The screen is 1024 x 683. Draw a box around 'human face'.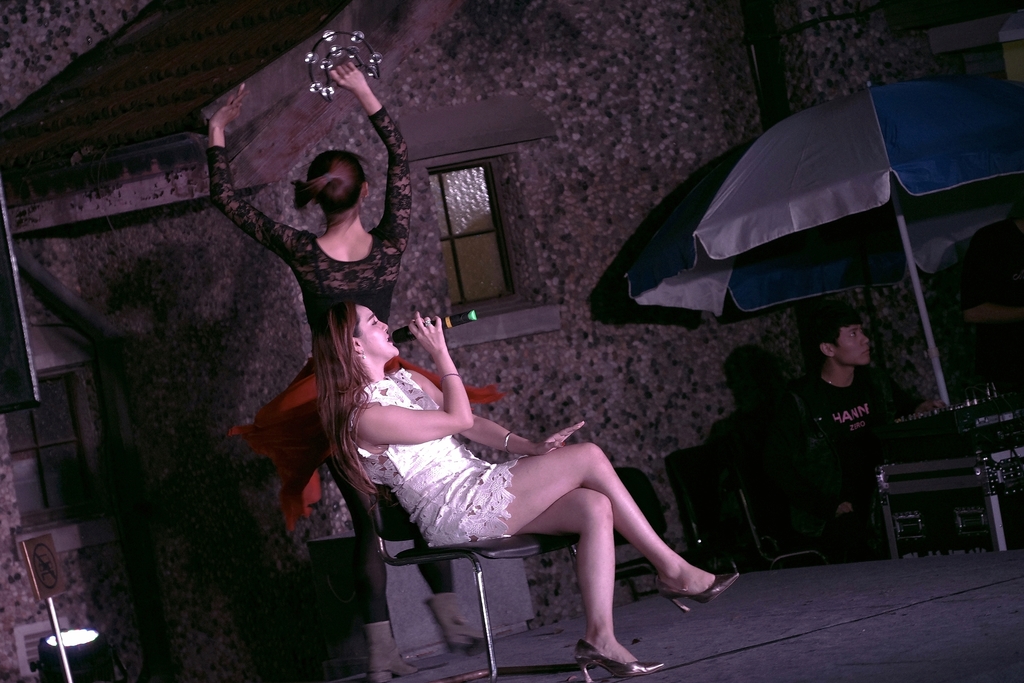
bbox=[359, 305, 403, 354].
